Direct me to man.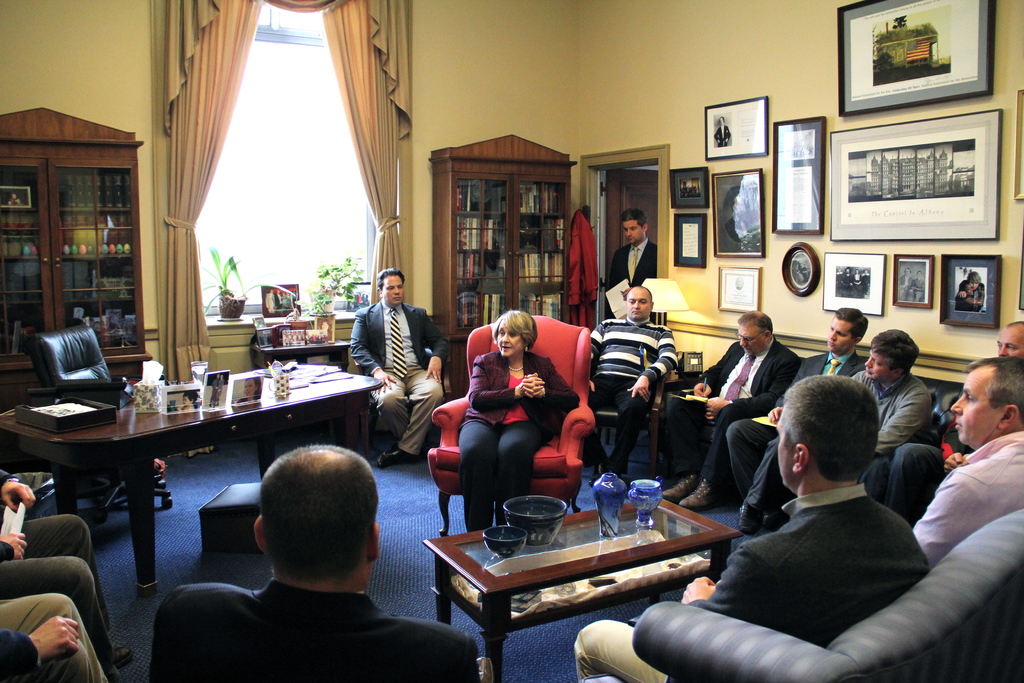
Direction: bbox(0, 591, 109, 682).
